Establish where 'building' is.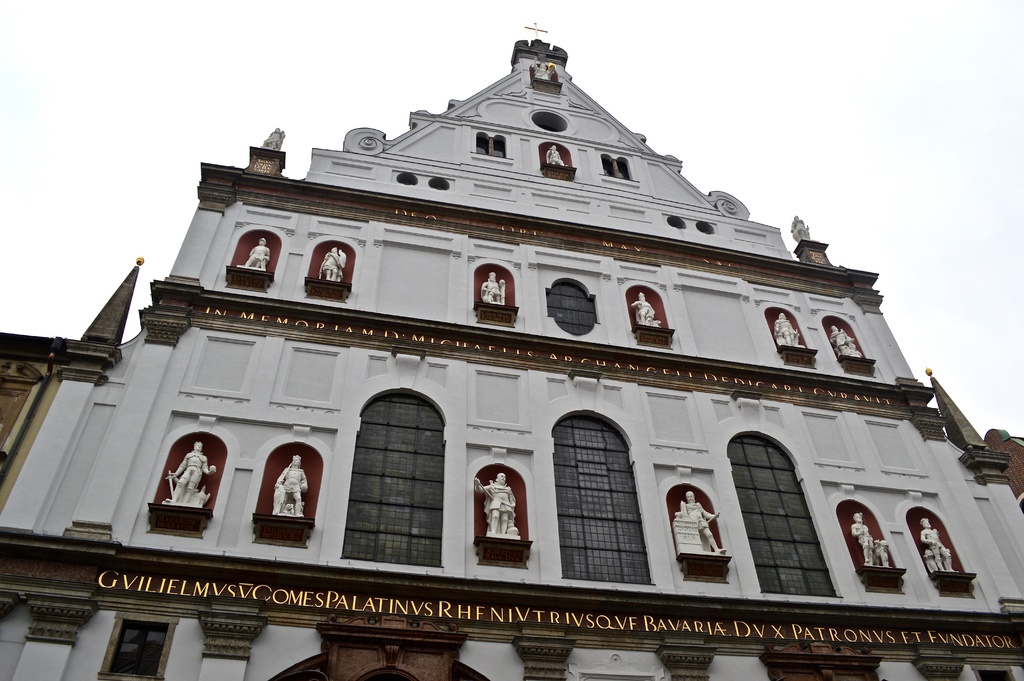
Established at rect(0, 17, 1023, 680).
